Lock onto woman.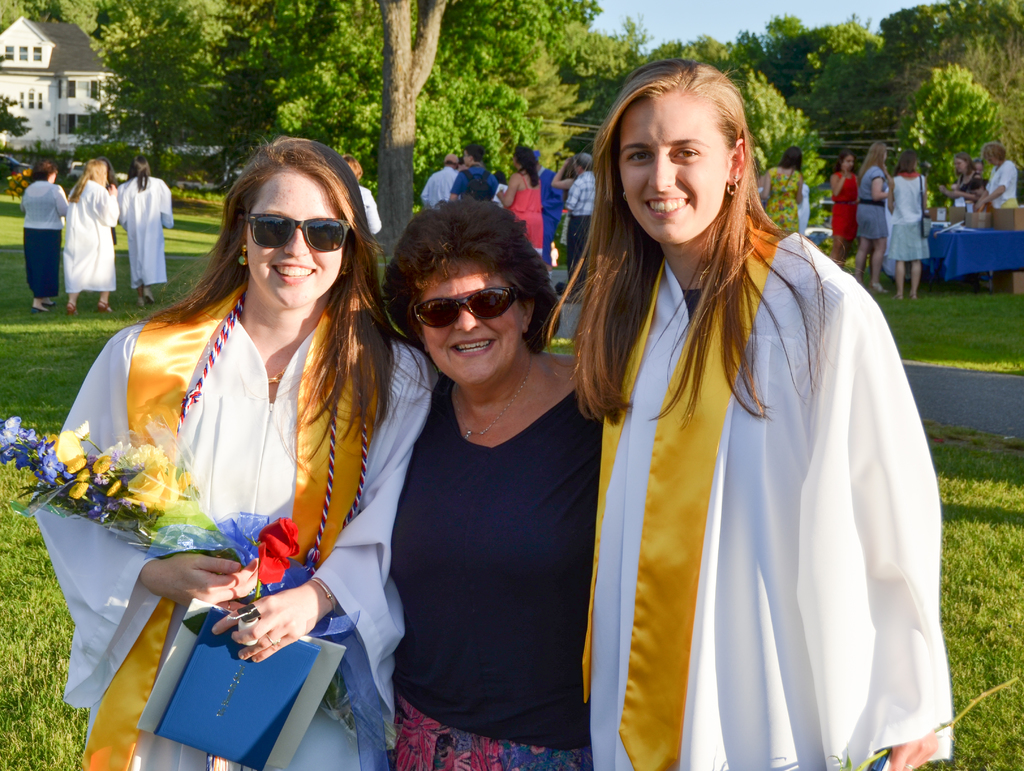
Locked: x1=942 y1=157 x2=991 y2=210.
